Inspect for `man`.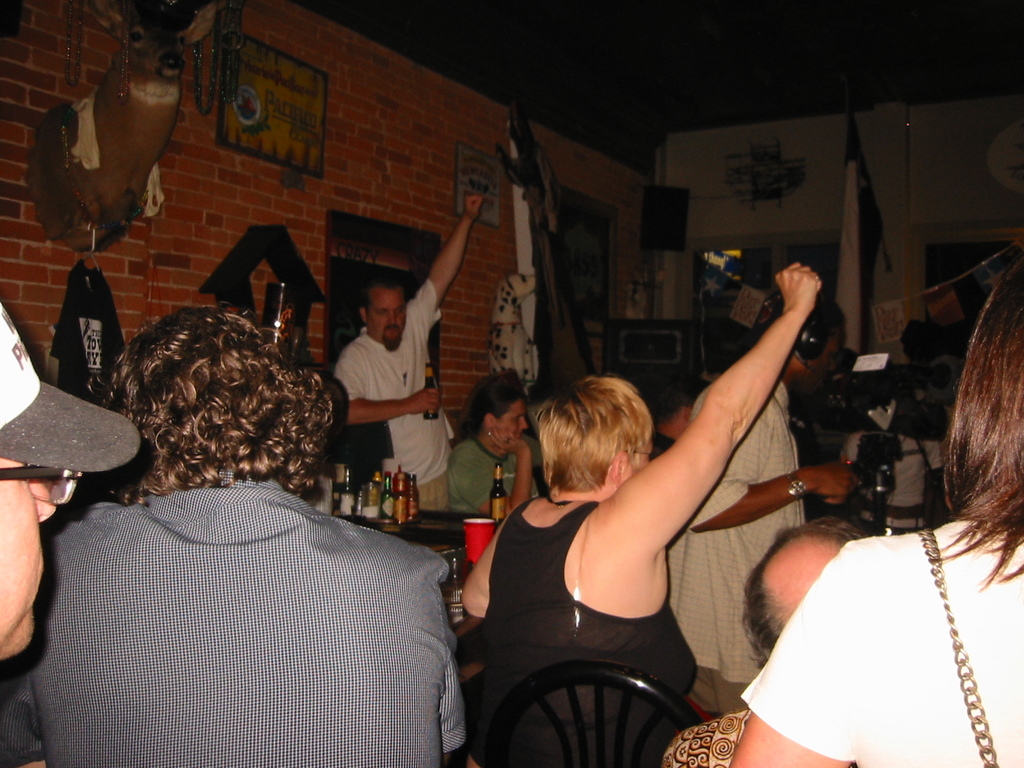
Inspection: (left=0, top=302, right=143, bottom=667).
